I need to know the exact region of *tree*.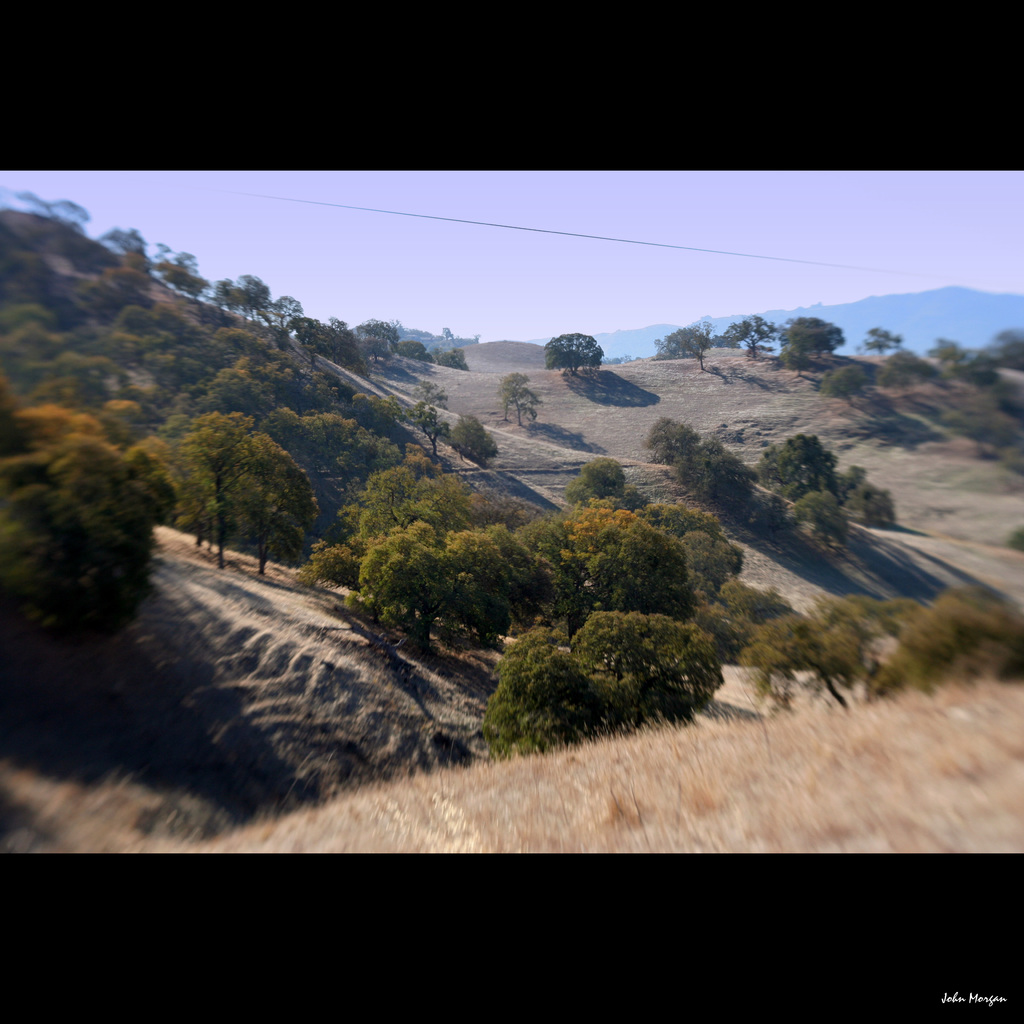
Region: <bbox>157, 410, 326, 579</bbox>.
